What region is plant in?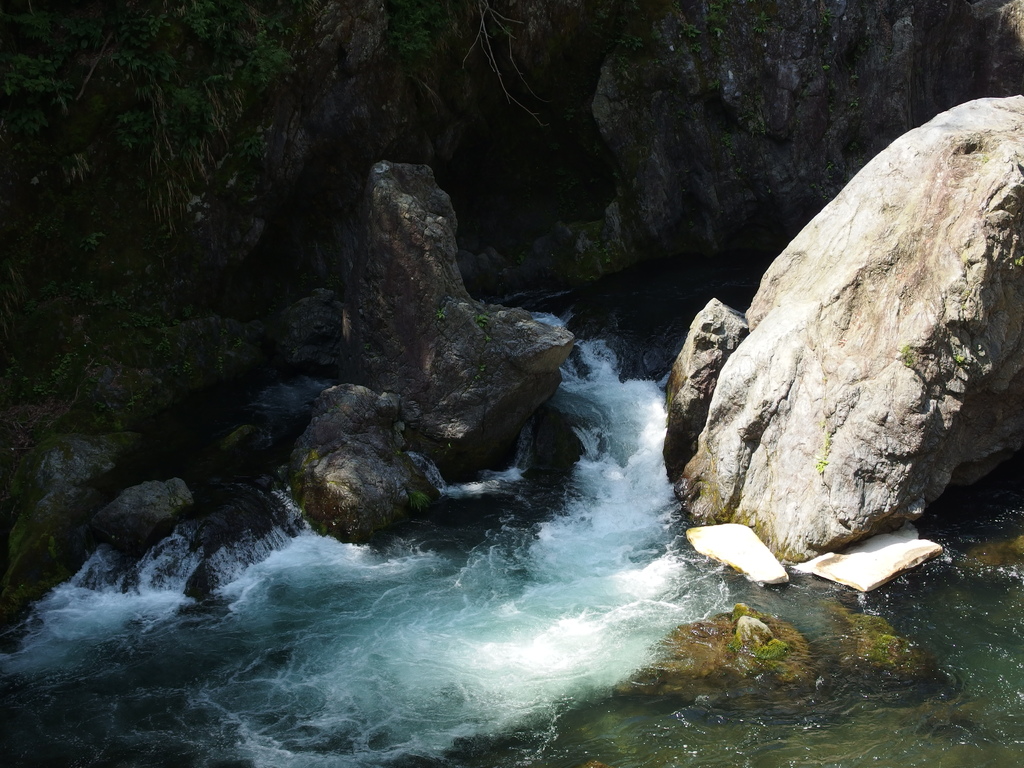
pyautogui.locateOnScreen(814, 417, 833, 474).
